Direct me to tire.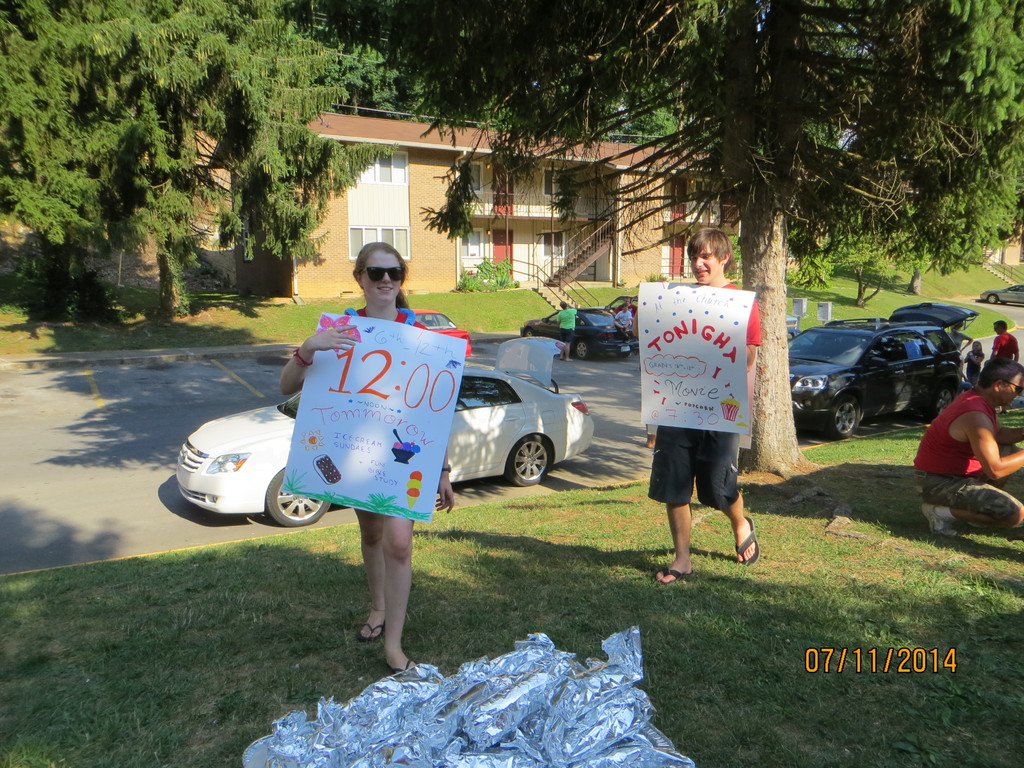
Direction: select_region(509, 429, 557, 488).
